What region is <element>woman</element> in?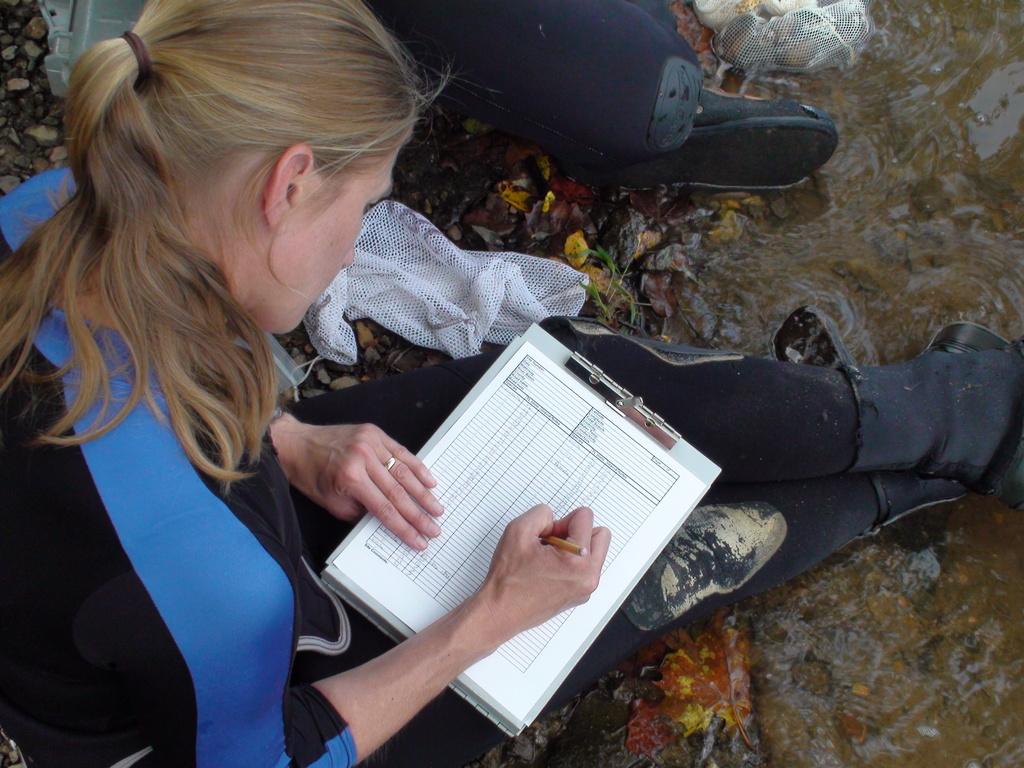
box=[44, 8, 598, 767].
